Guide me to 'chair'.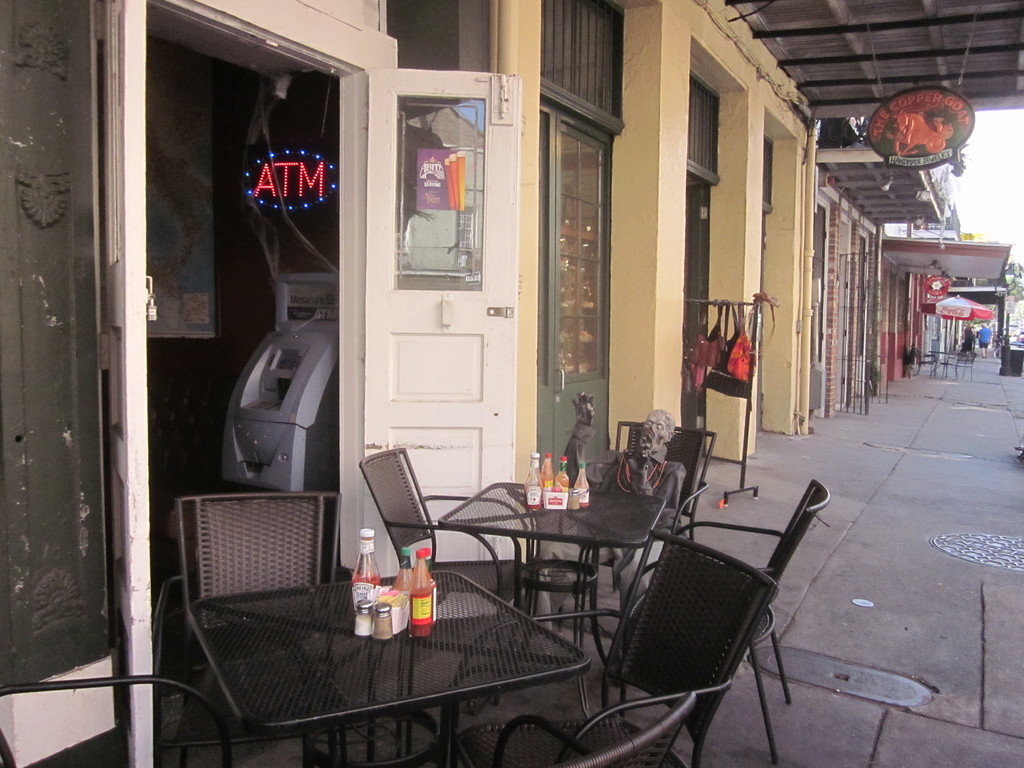
Guidance: bbox=(597, 417, 717, 644).
